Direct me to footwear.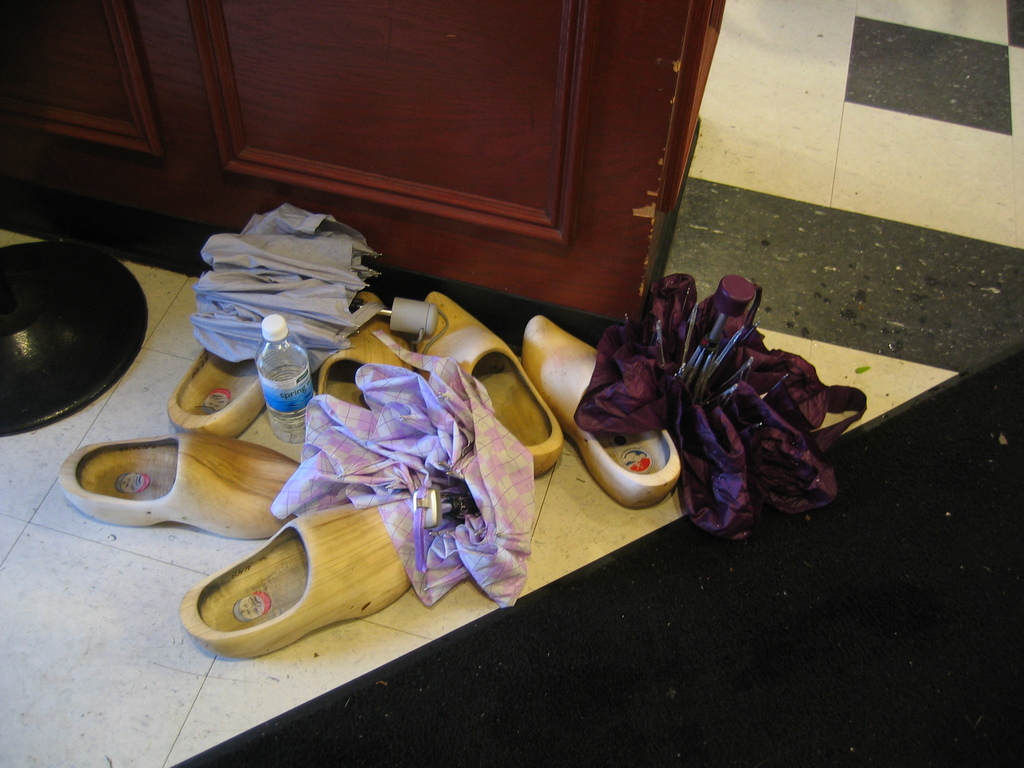
Direction: left=170, top=349, right=269, bottom=445.
